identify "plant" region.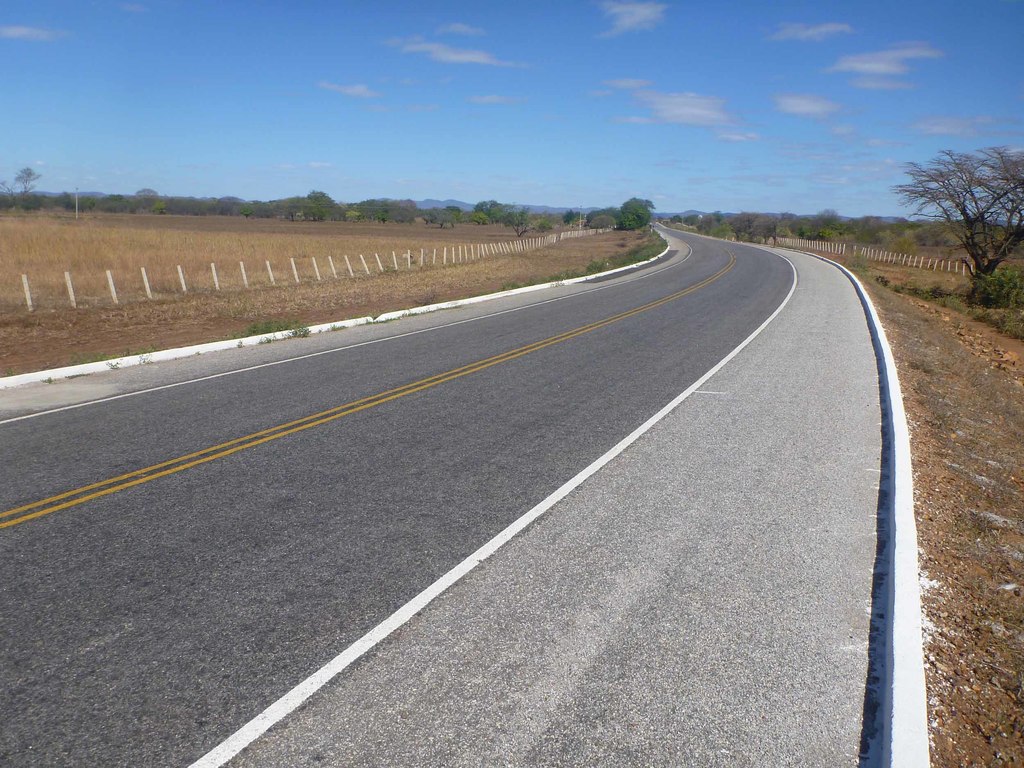
Region: box=[0, 195, 534, 292].
